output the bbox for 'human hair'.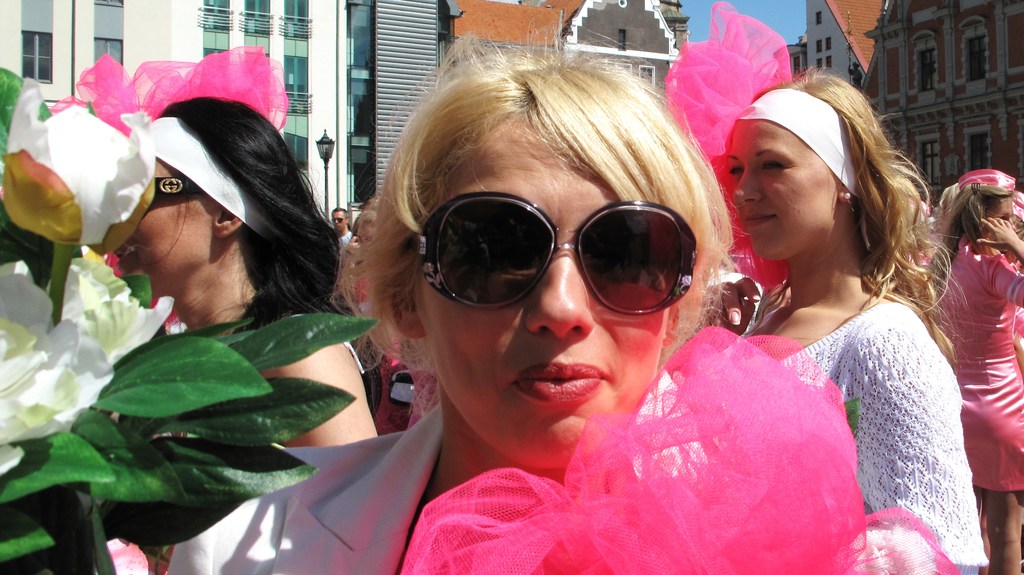
<box>930,182,1006,298</box>.
